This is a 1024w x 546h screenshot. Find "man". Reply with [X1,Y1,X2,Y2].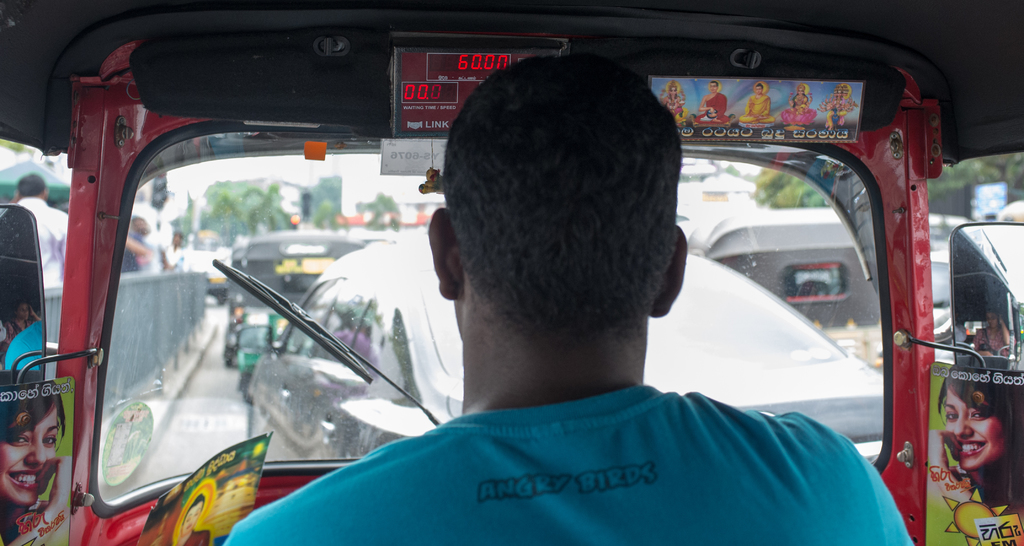
[274,65,927,525].
